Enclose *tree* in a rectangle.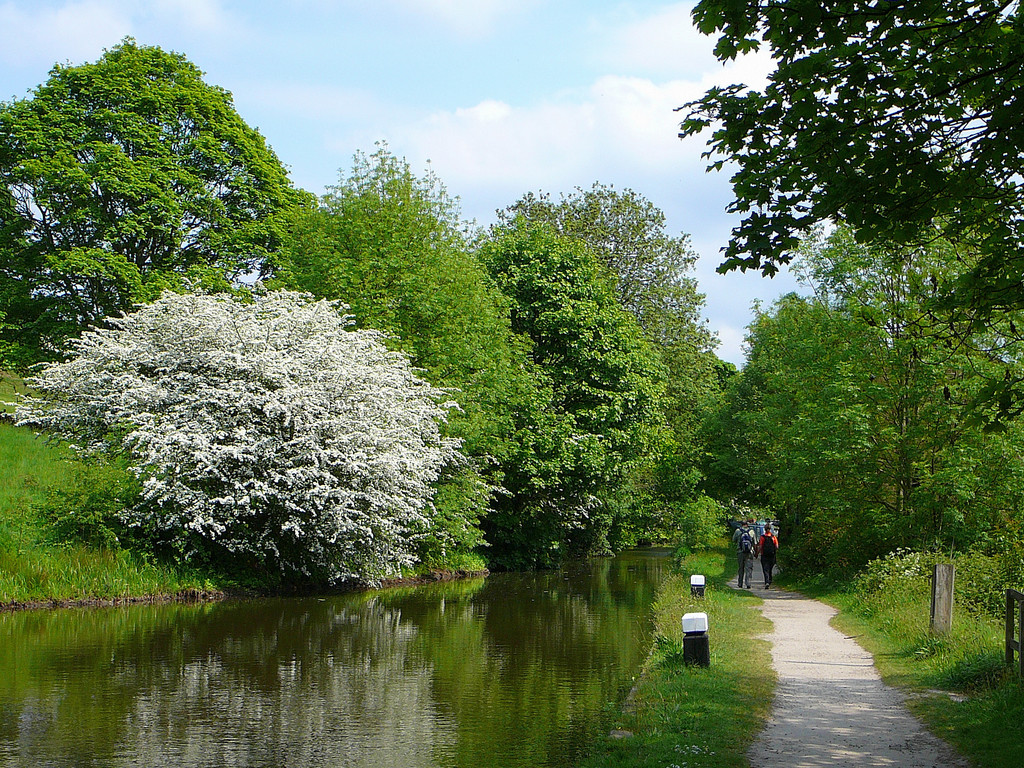
x1=675, y1=0, x2=1023, y2=434.
